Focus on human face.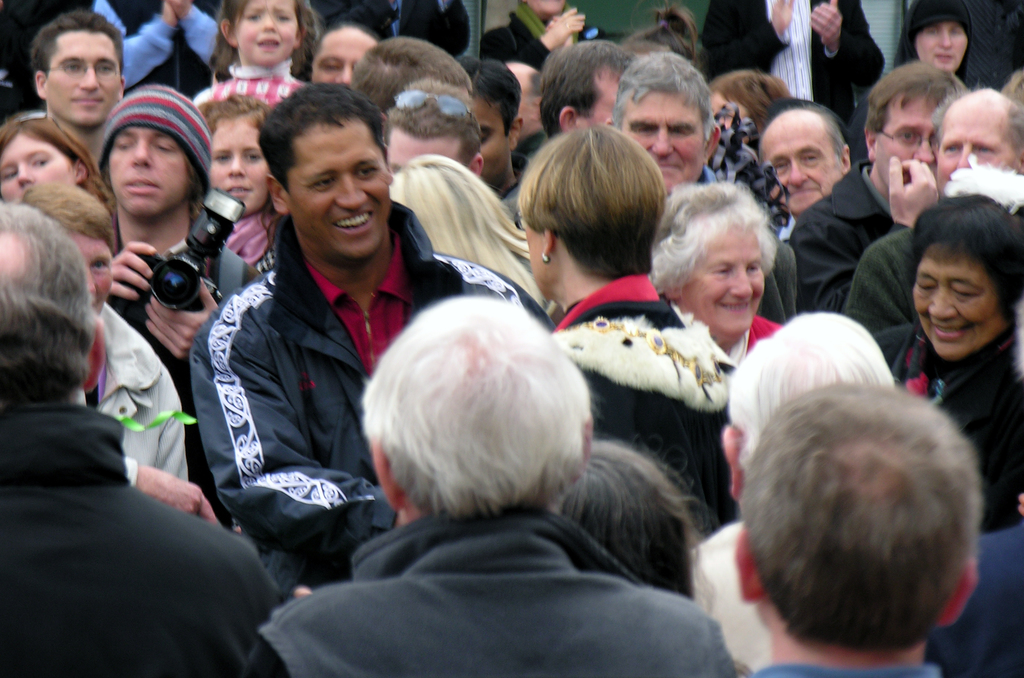
Focused at bbox=[916, 239, 1007, 359].
